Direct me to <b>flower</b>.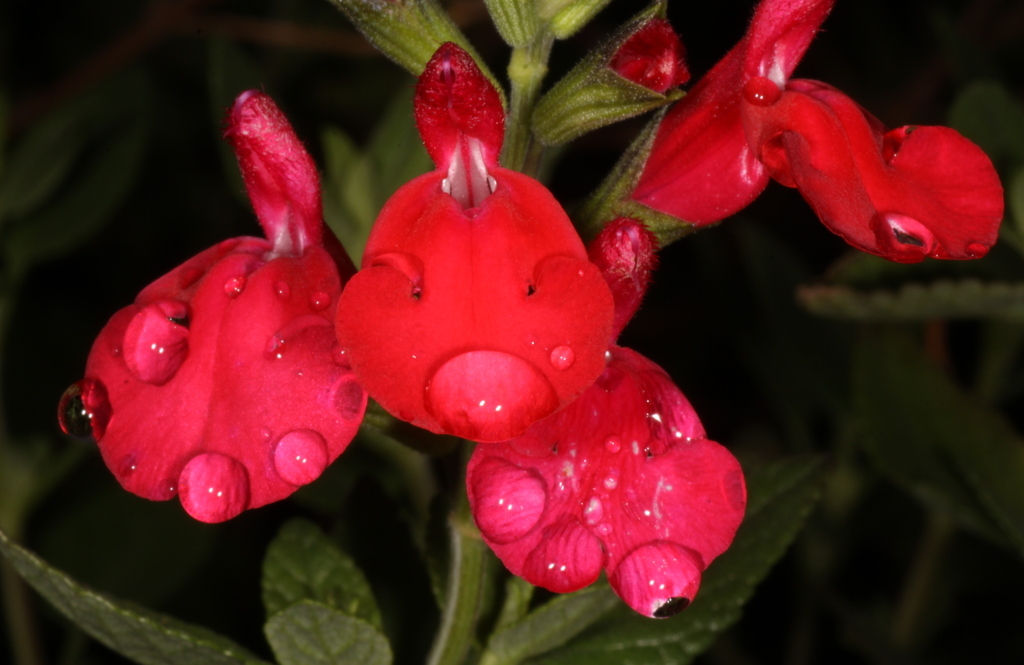
Direction: x1=329 y1=46 x2=652 y2=444.
